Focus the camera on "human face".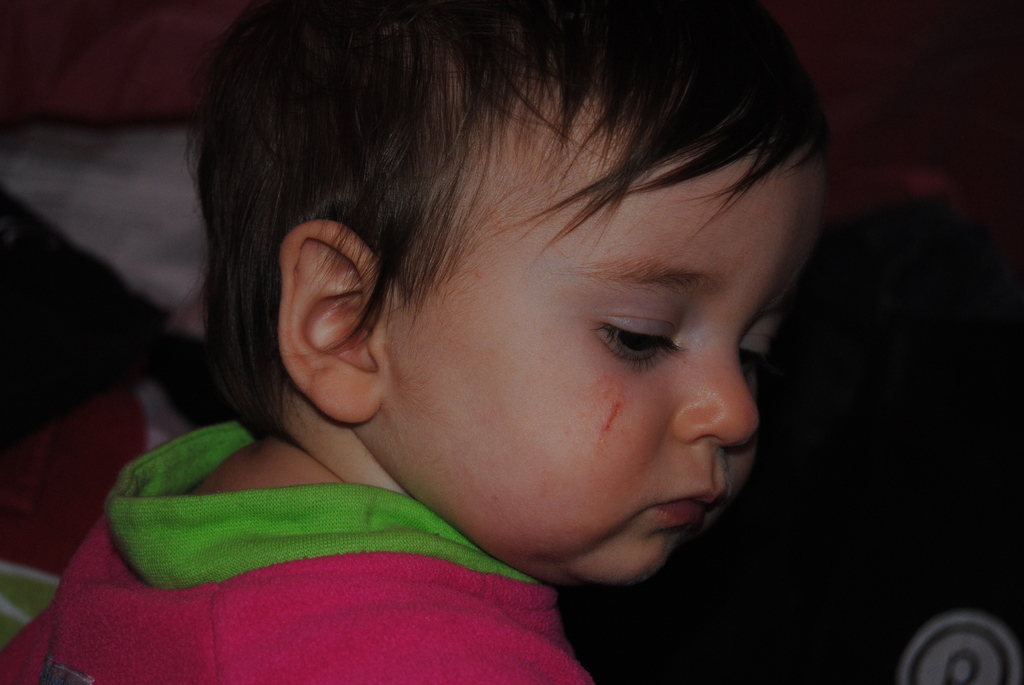
Focus region: bbox=(383, 109, 768, 589).
